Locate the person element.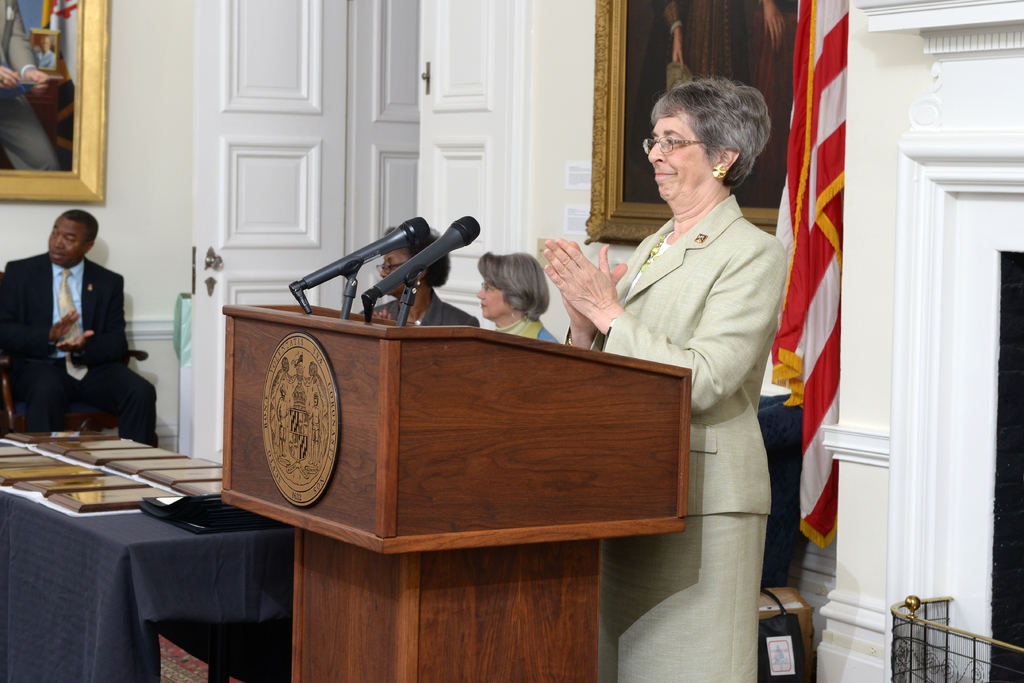
Element bbox: (538,80,788,682).
